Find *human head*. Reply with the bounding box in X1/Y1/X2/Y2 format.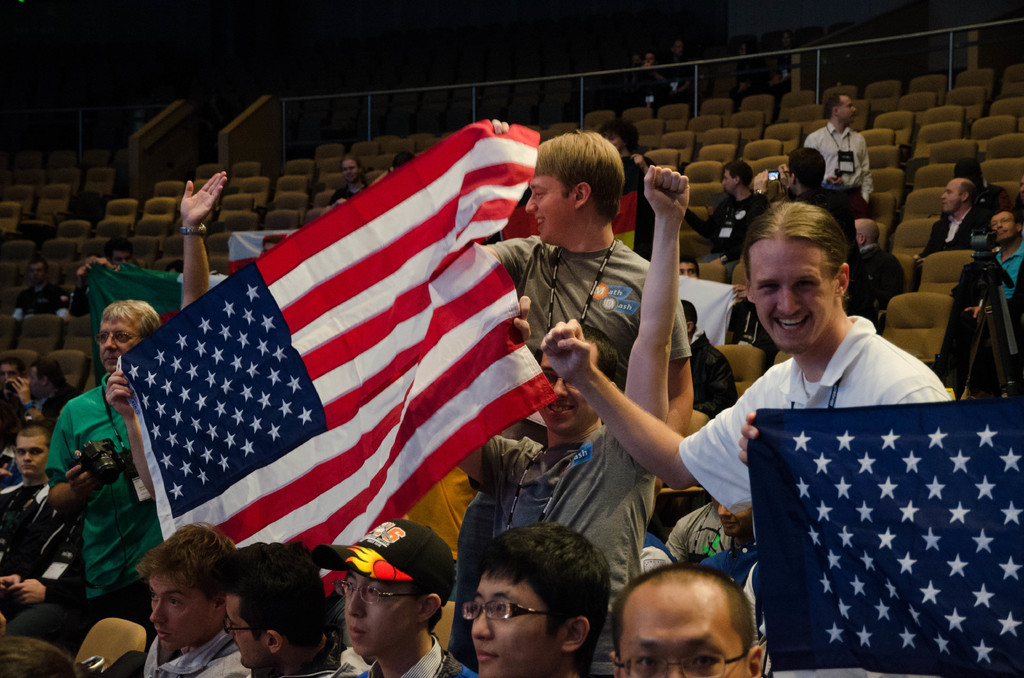
12/426/50/476.
